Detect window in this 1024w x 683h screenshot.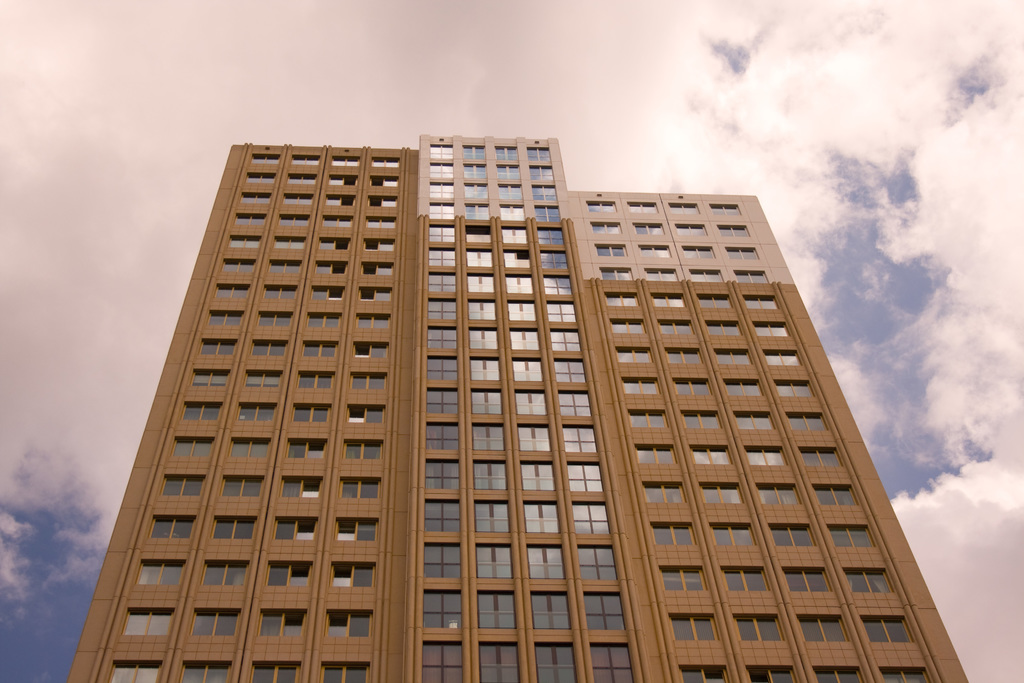
Detection: 330:156:360:163.
